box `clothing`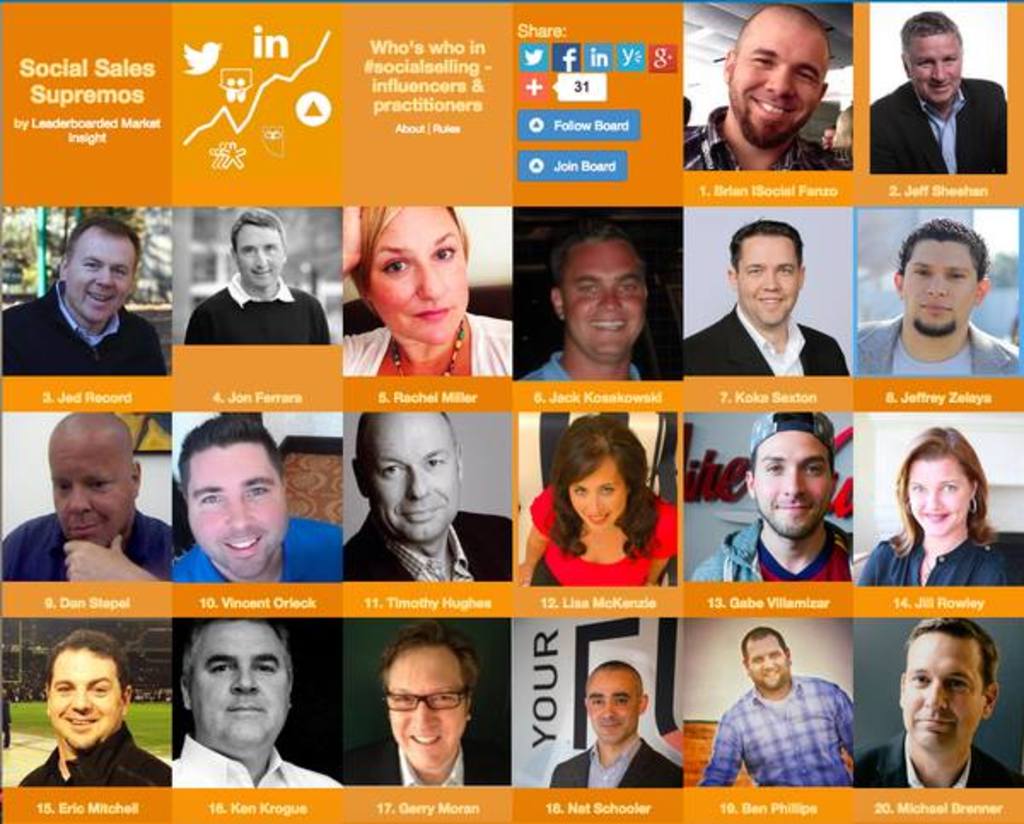
<bbox>514, 350, 645, 384</bbox>
